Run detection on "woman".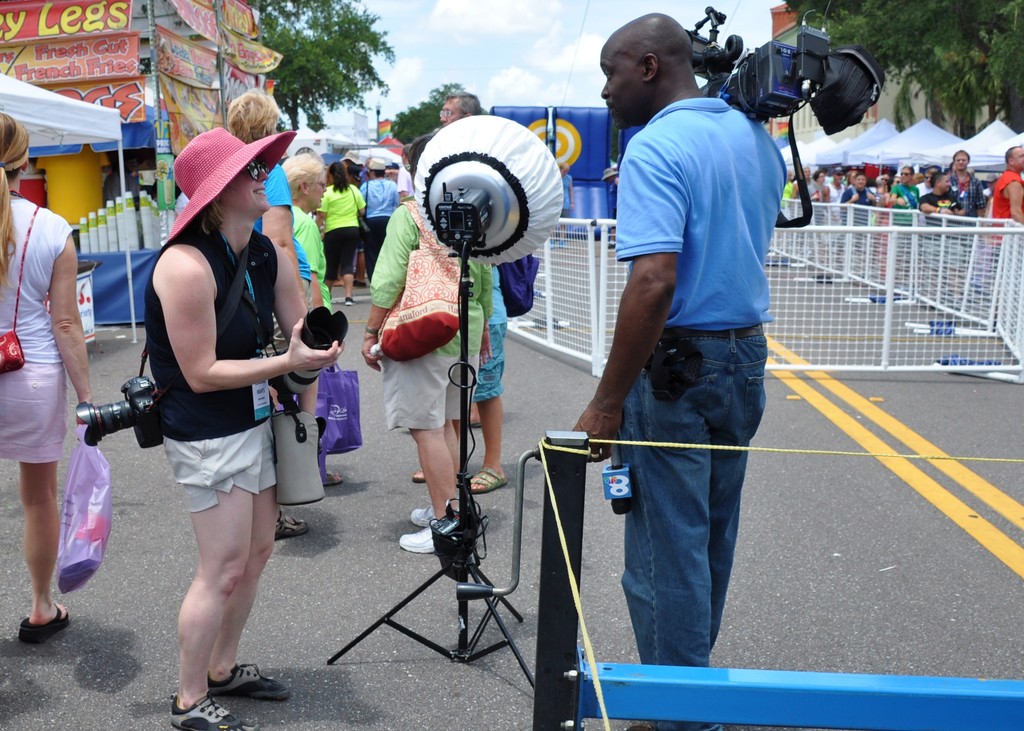
Result: <box>72,129,347,730</box>.
